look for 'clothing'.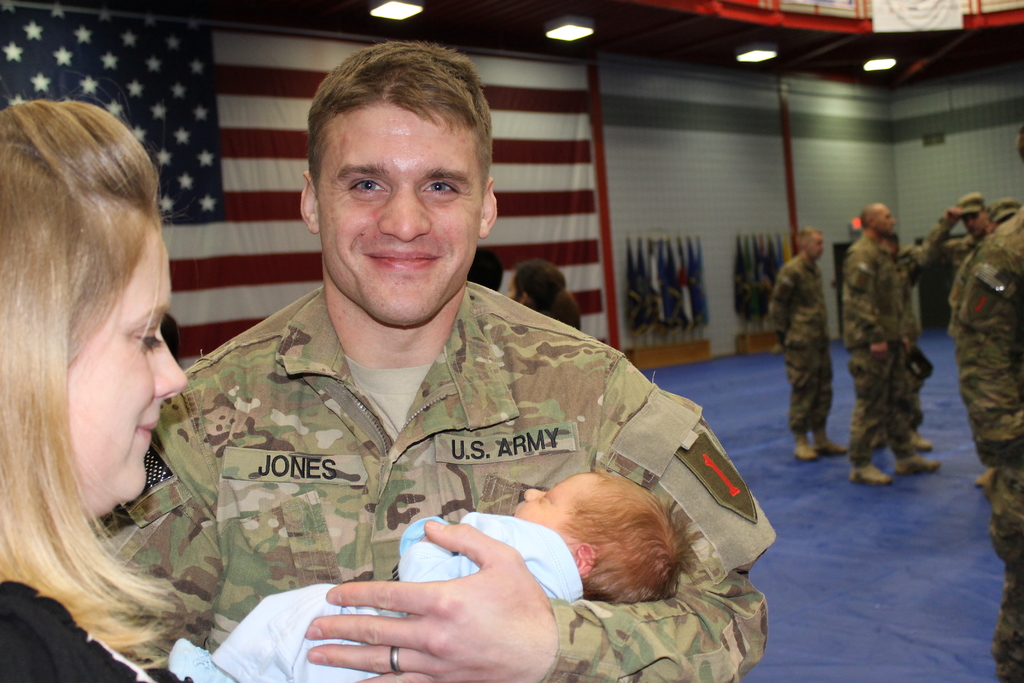
Found: 959 201 1023 673.
